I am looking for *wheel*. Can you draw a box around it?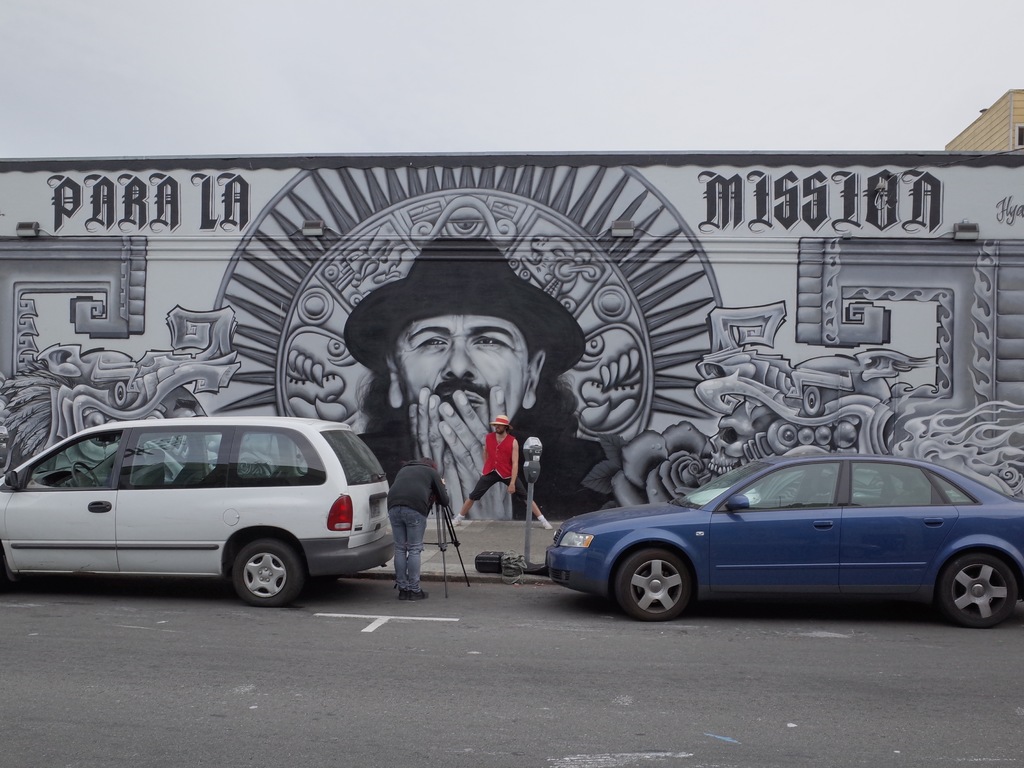
Sure, the bounding box is [68,458,102,489].
